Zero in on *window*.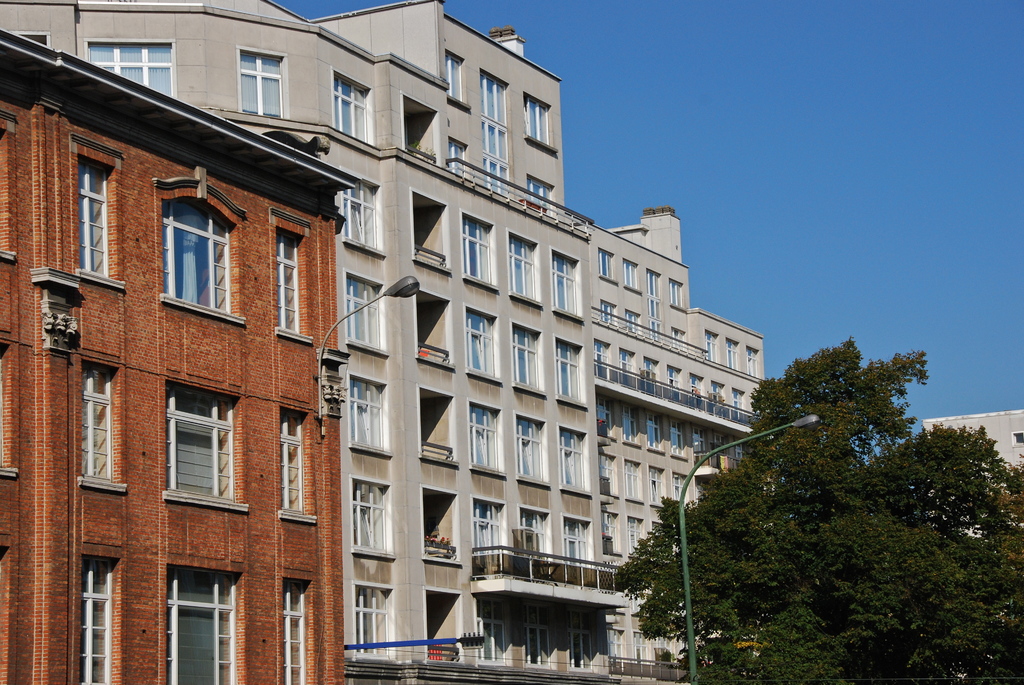
Zeroed in: region(478, 602, 507, 675).
